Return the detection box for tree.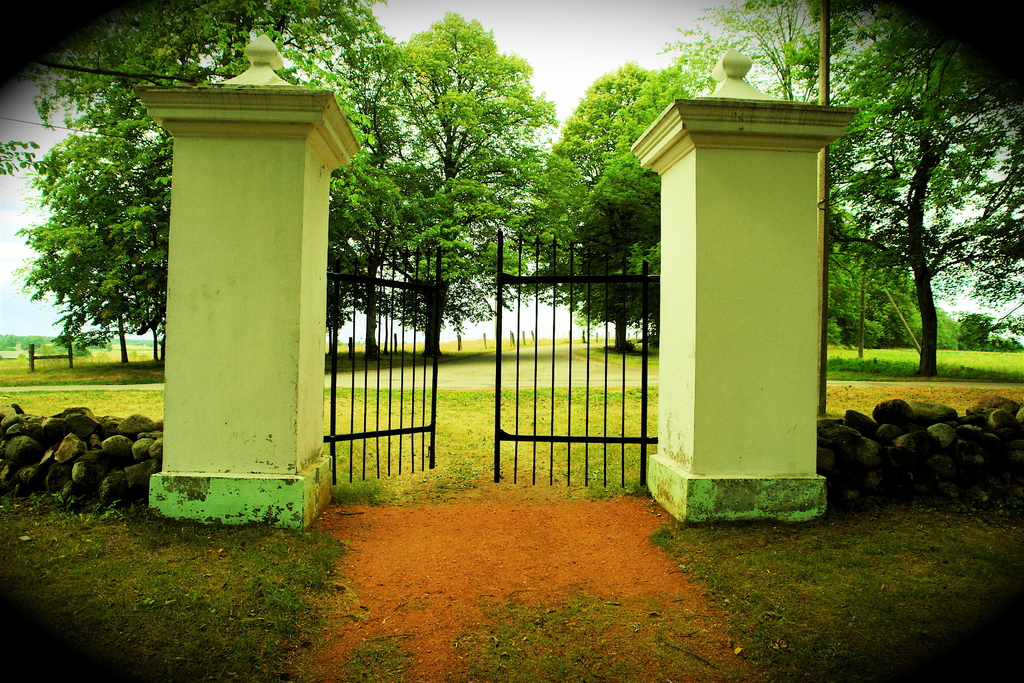
[824, 188, 913, 353].
